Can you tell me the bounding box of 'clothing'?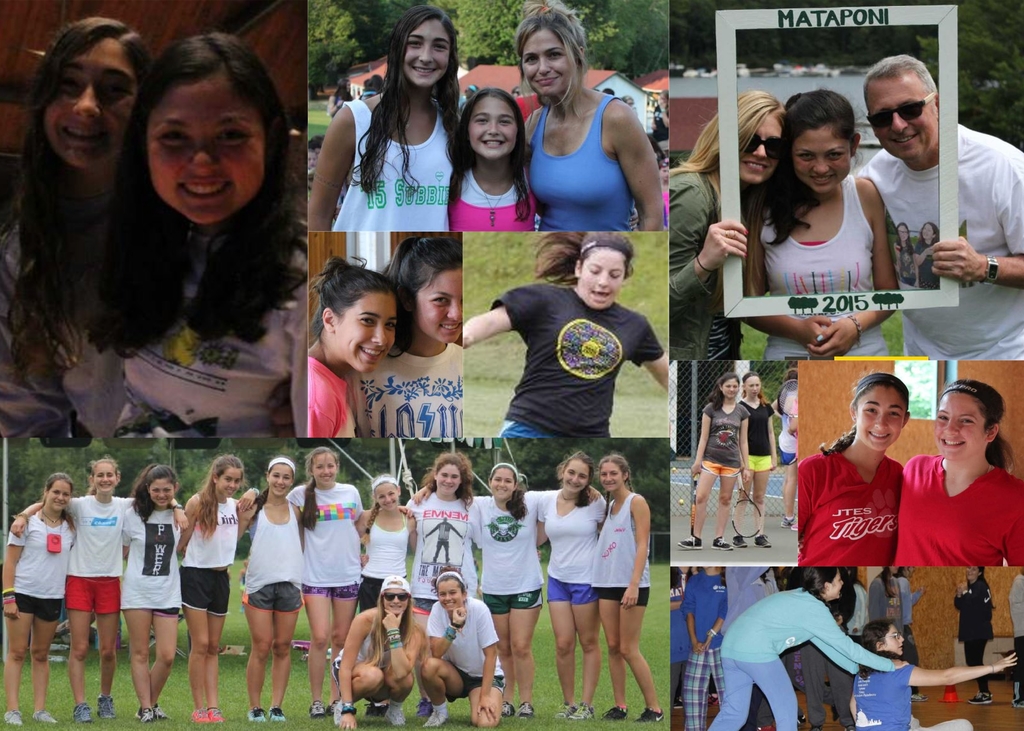
(x1=886, y1=454, x2=1023, y2=565).
